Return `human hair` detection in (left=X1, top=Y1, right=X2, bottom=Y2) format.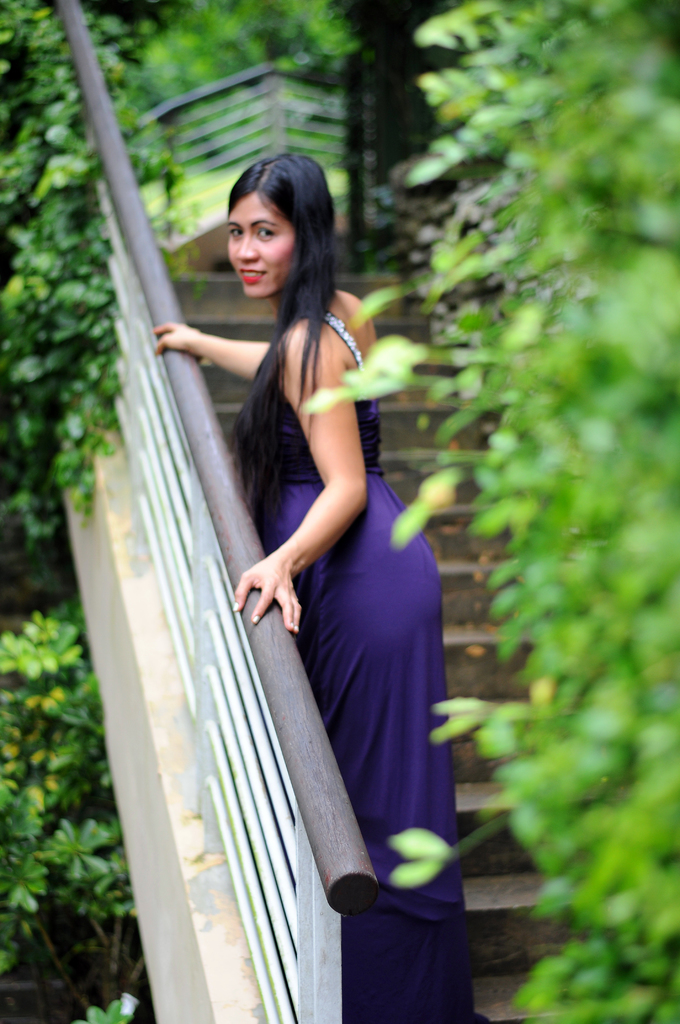
(left=228, top=148, right=350, bottom=547).
